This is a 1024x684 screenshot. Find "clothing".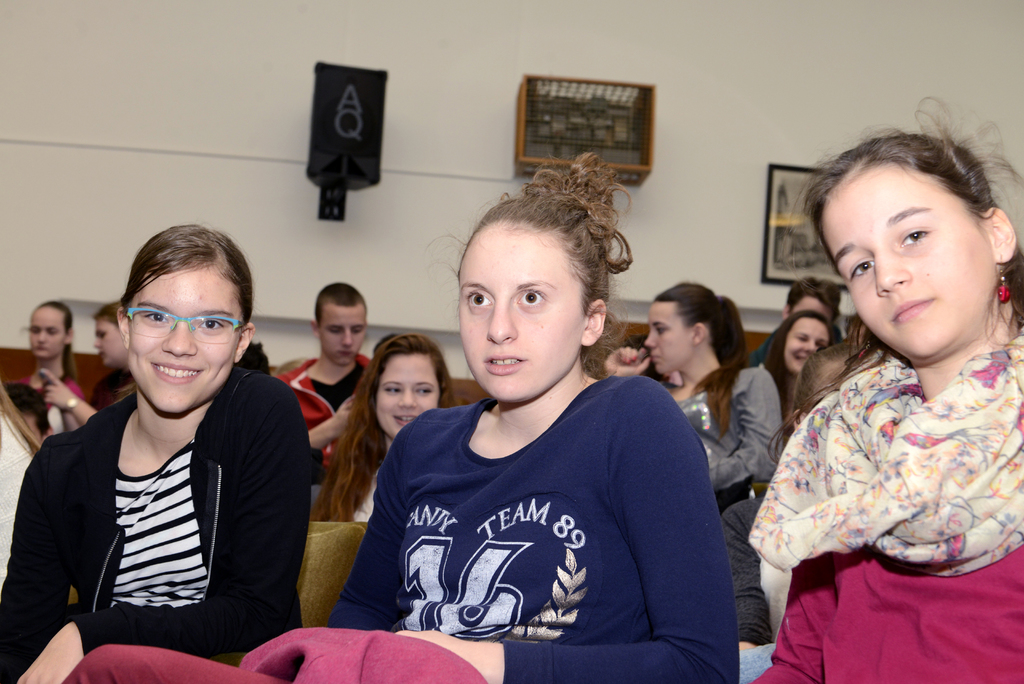
Bounding box: region(93, 367, 140, 416).
